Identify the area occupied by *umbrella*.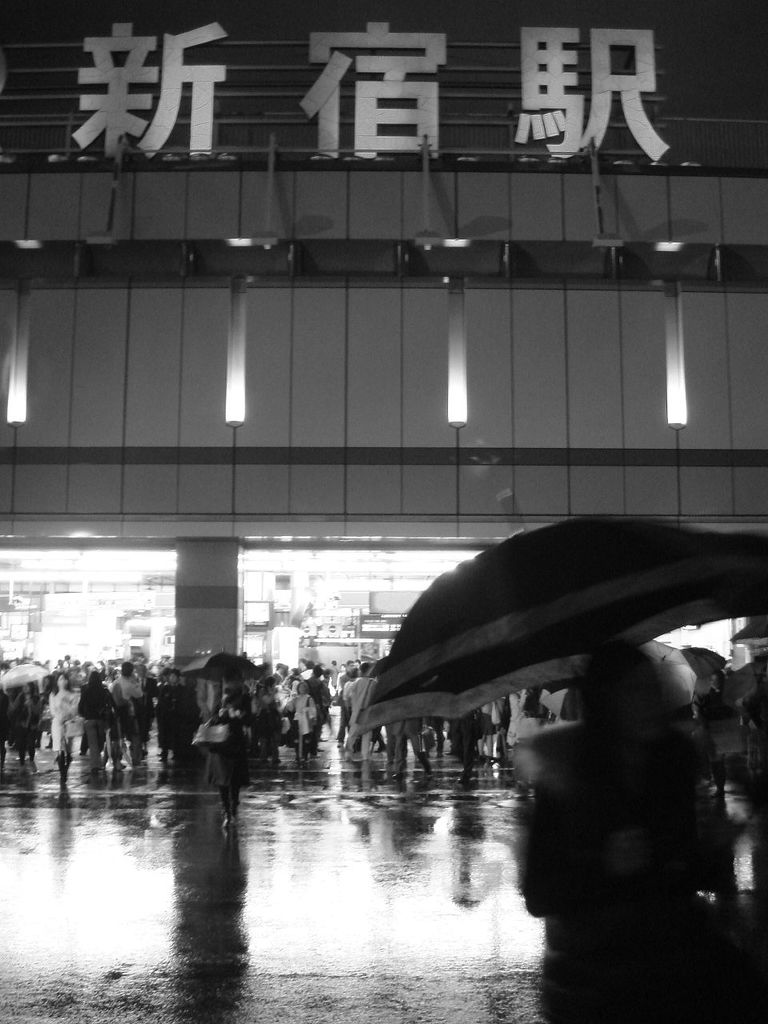
Area: bbox=[180, 650, 262, 685].
